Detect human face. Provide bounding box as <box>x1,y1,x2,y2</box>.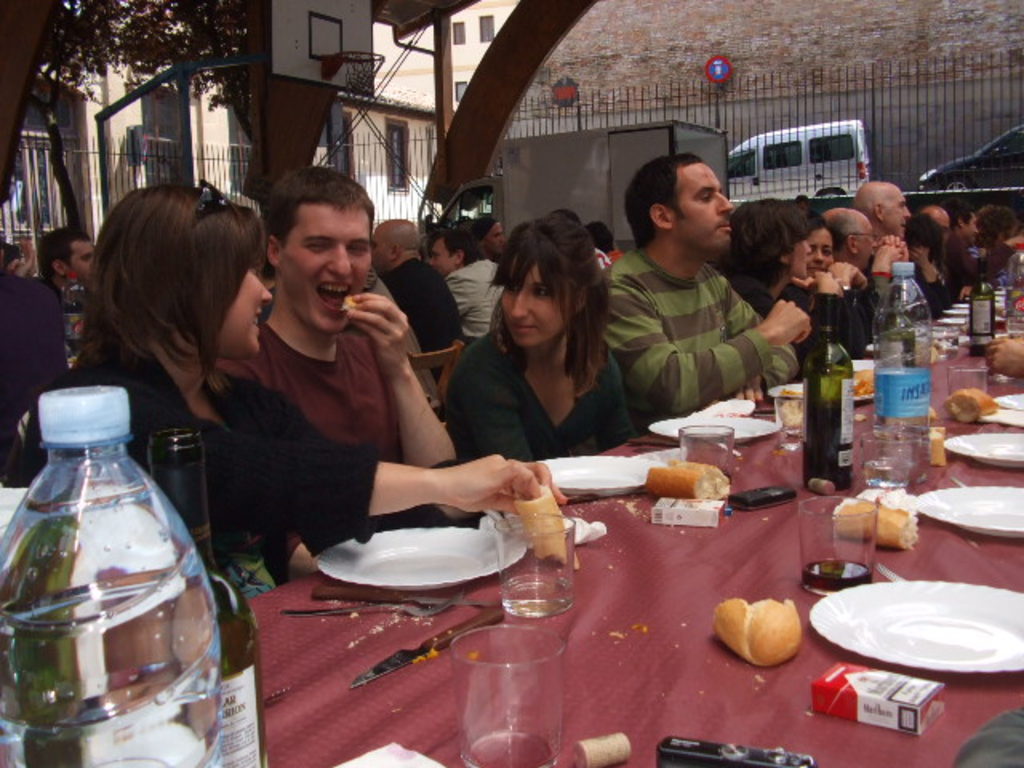
<box>885,190,906,243</box>.
